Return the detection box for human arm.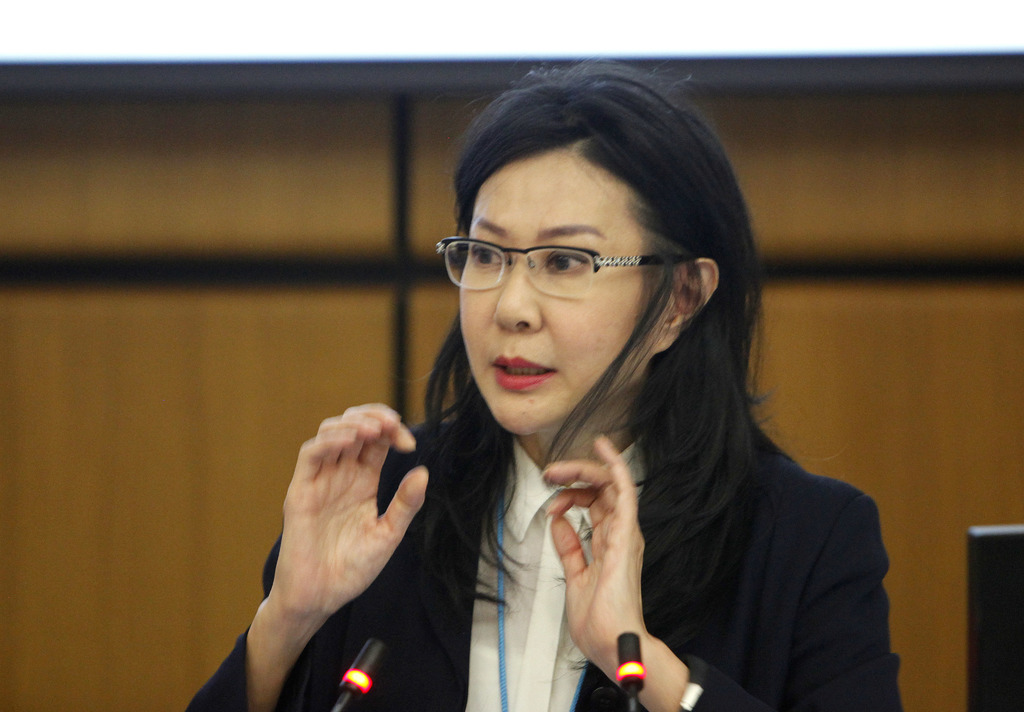
crop(212, 409, 447, 700).
